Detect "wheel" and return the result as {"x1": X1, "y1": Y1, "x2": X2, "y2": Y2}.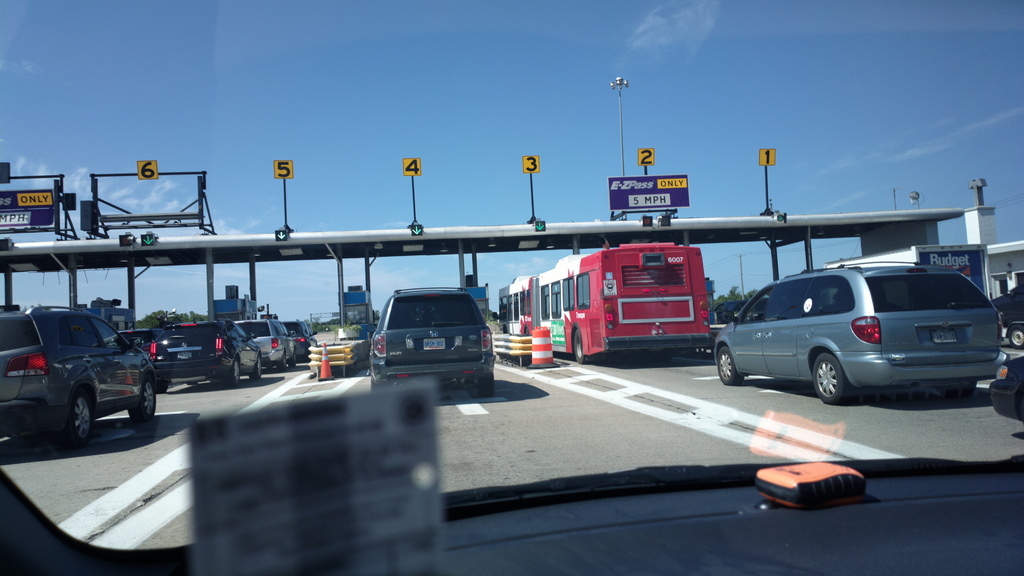
{"x1": 714, "y1": 347, "x2": 743, "y2": 385}.
